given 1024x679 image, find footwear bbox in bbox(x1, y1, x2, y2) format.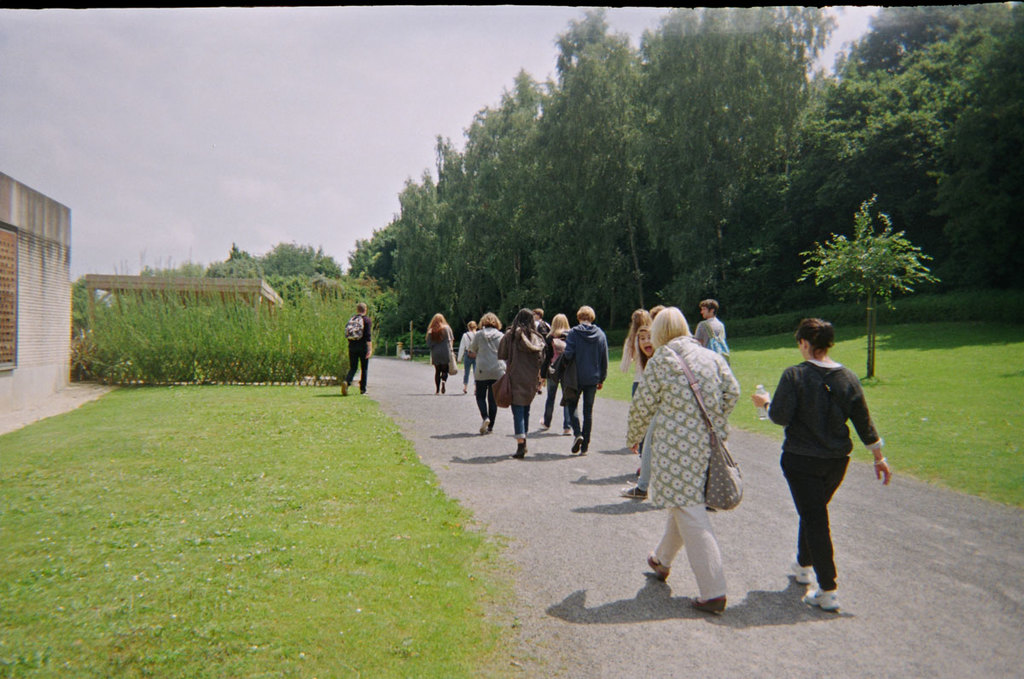
bbox(579, 448, 590, 457).
